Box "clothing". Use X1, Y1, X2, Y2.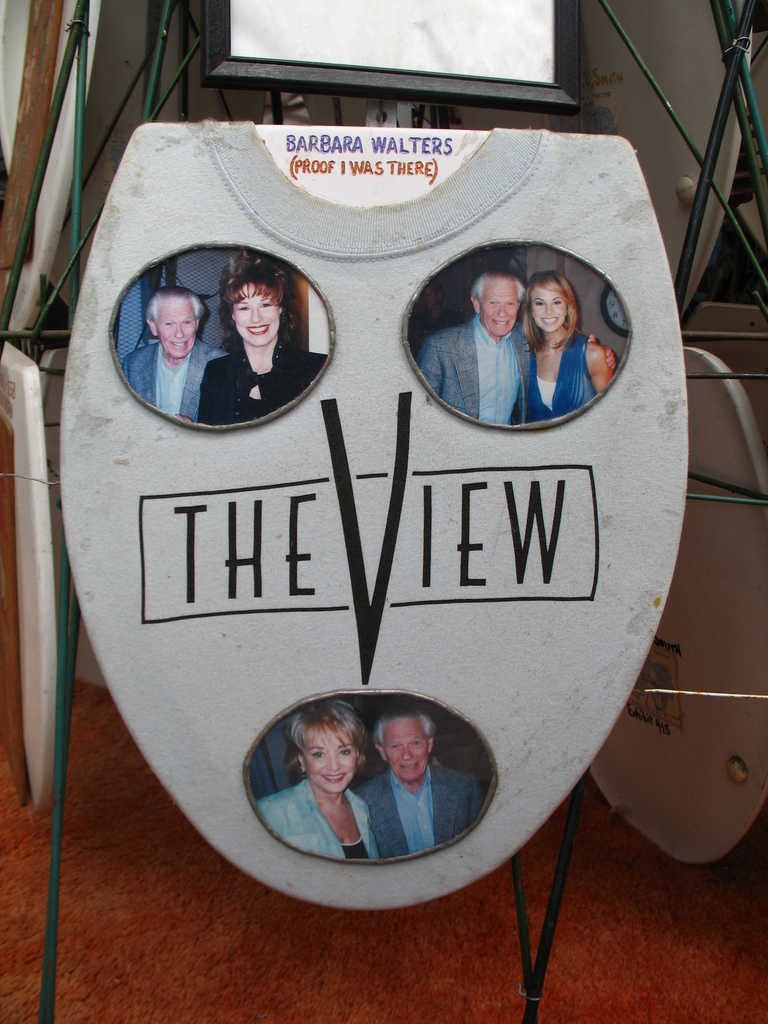
255, 781, 377, 867.
